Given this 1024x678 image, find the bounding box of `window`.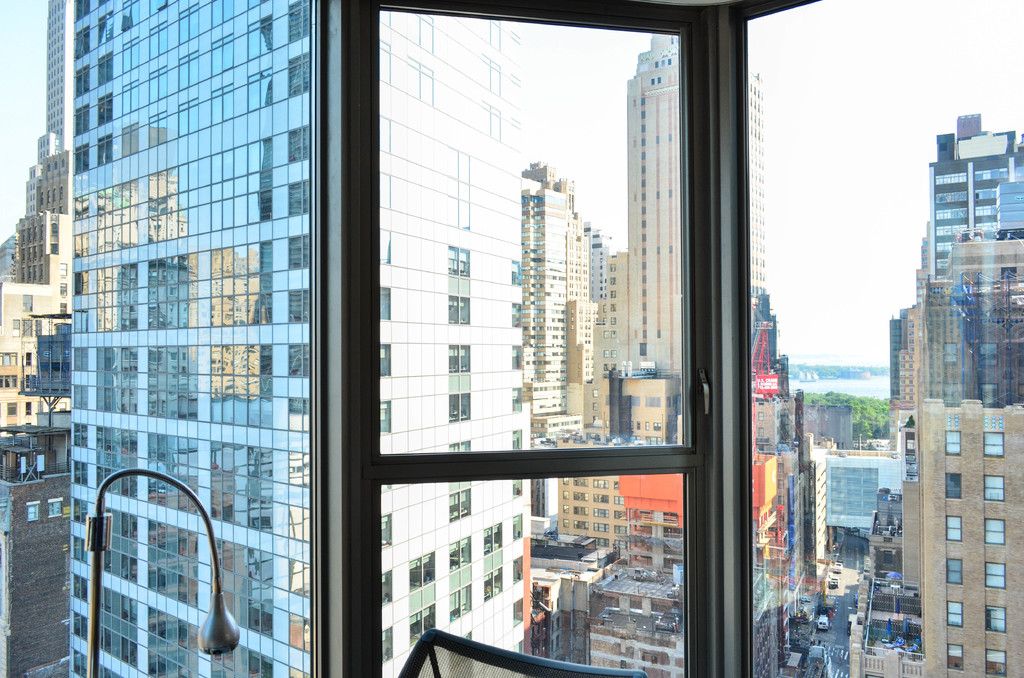
pyautogui.locateOnScreen(941, 597, 966, 628).
